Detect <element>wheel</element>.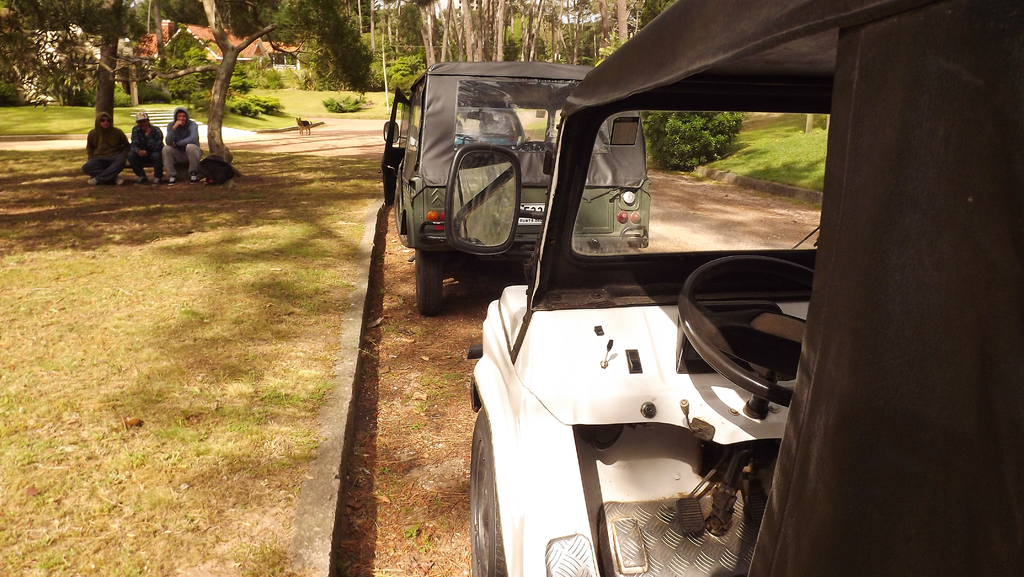
Detected at 392, 190, 414, 251.
